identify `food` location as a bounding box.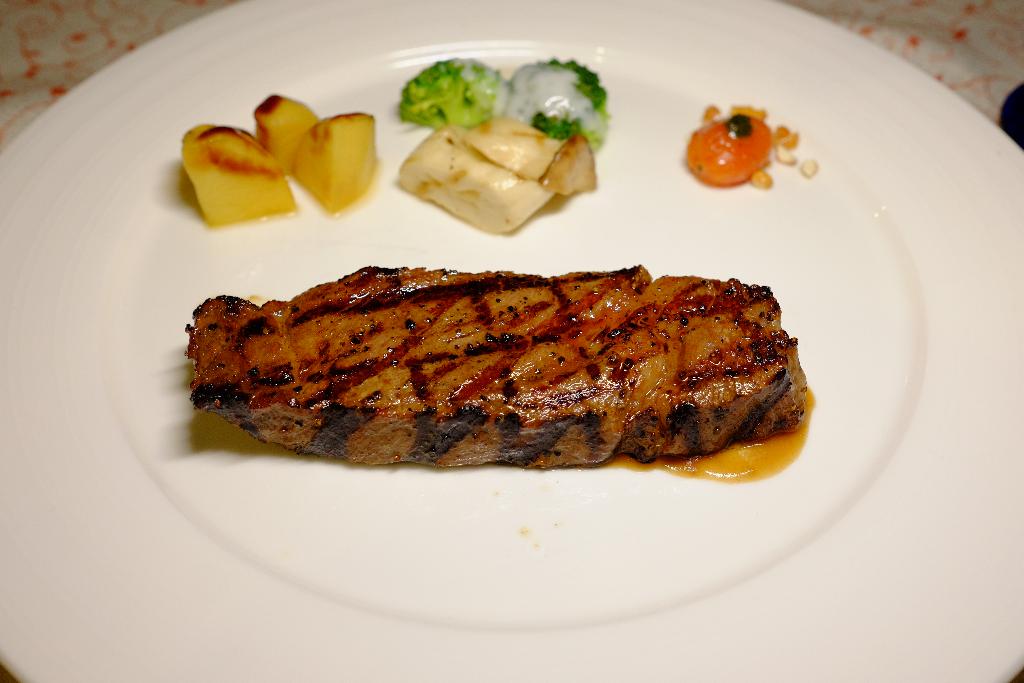
[x1=288, y1=108, x2=378, y2=213].
